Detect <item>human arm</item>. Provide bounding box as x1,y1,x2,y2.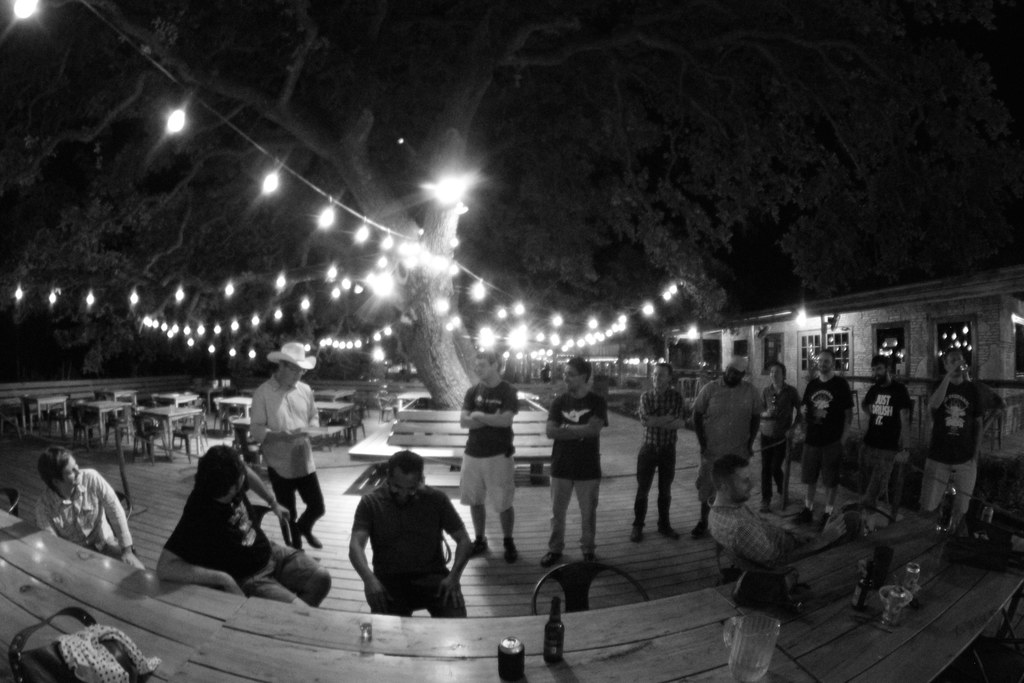
440,491,488,618.
